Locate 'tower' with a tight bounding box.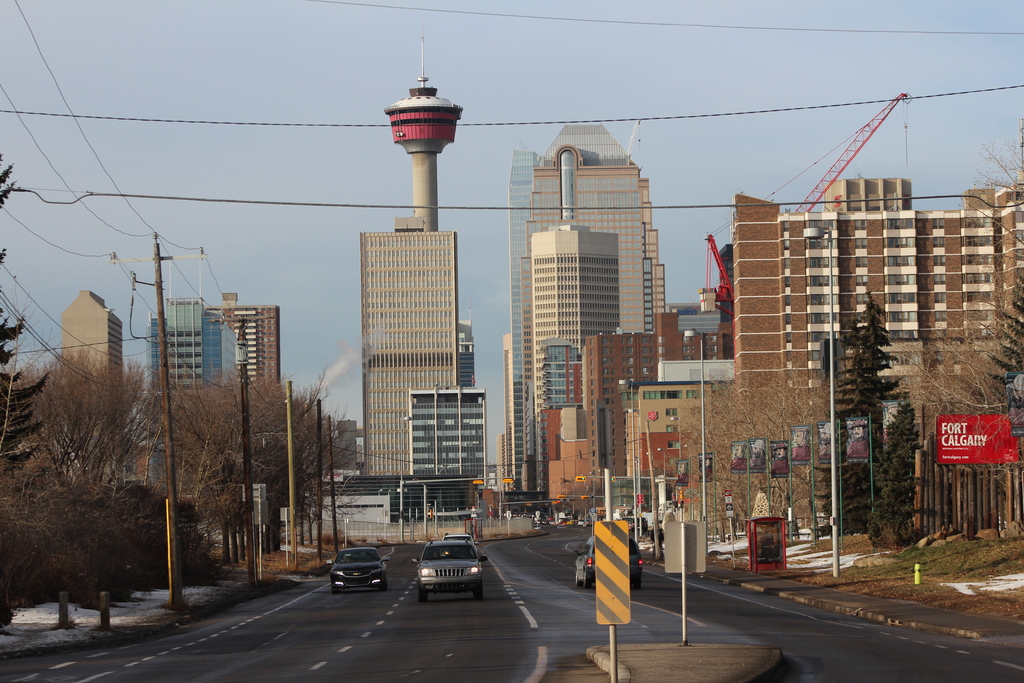
Rect(58, 290, 124, 481).
